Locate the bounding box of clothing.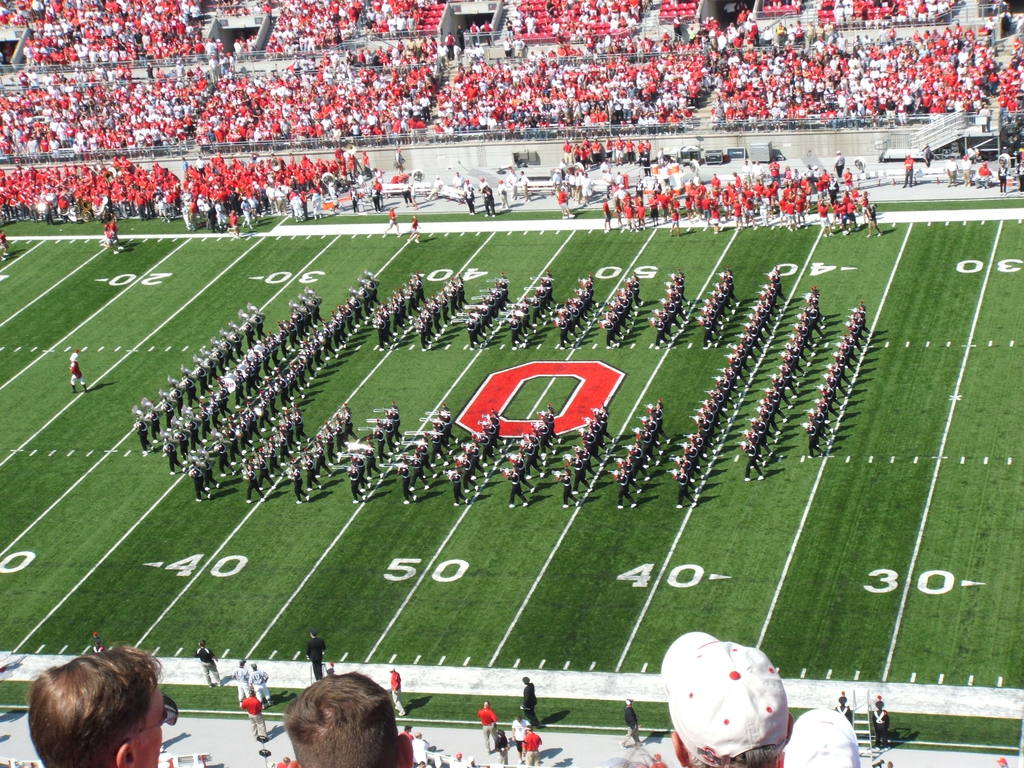
Bounding box: (left=651, top=759, right=669, bottom=767).
